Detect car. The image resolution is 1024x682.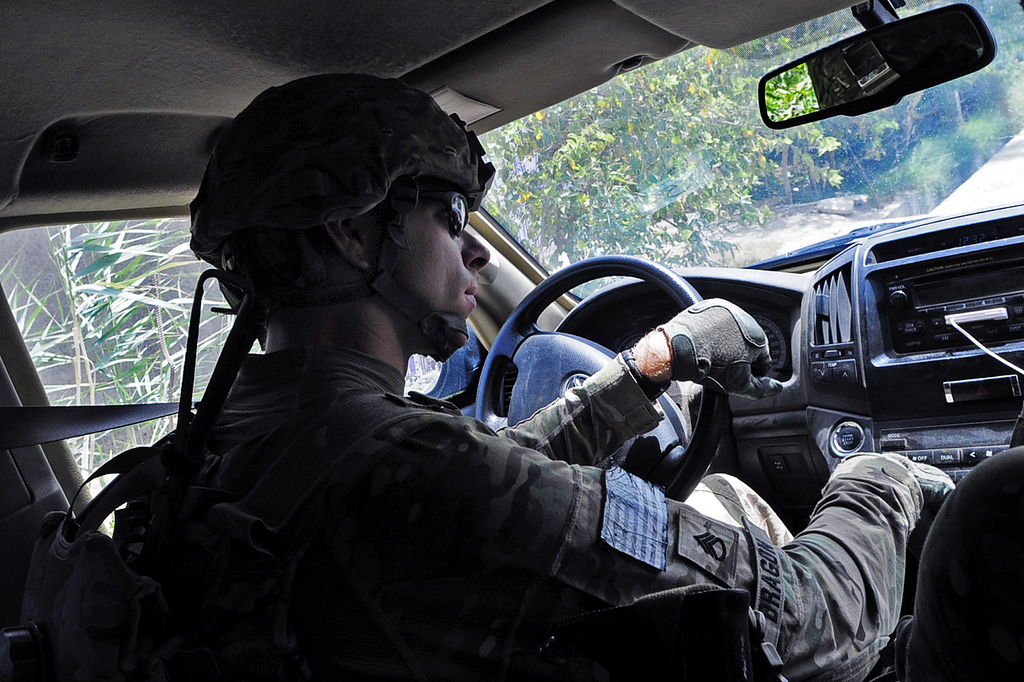
detection(0, 0, 1023, 681).
